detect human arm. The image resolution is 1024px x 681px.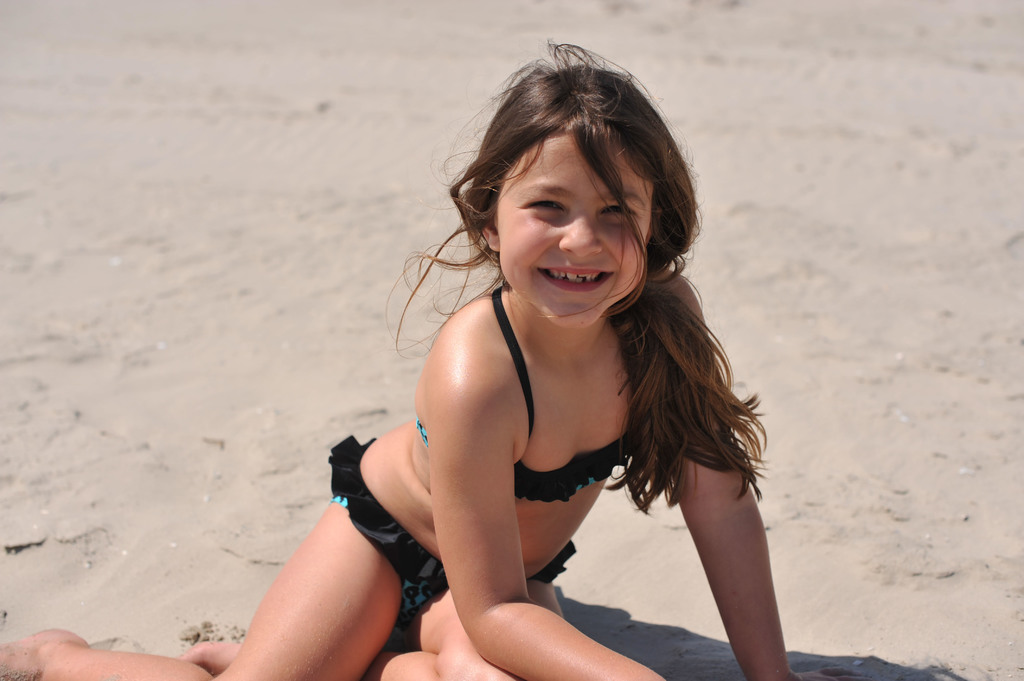
[left=450, top=328, right=669, bottom=680].
